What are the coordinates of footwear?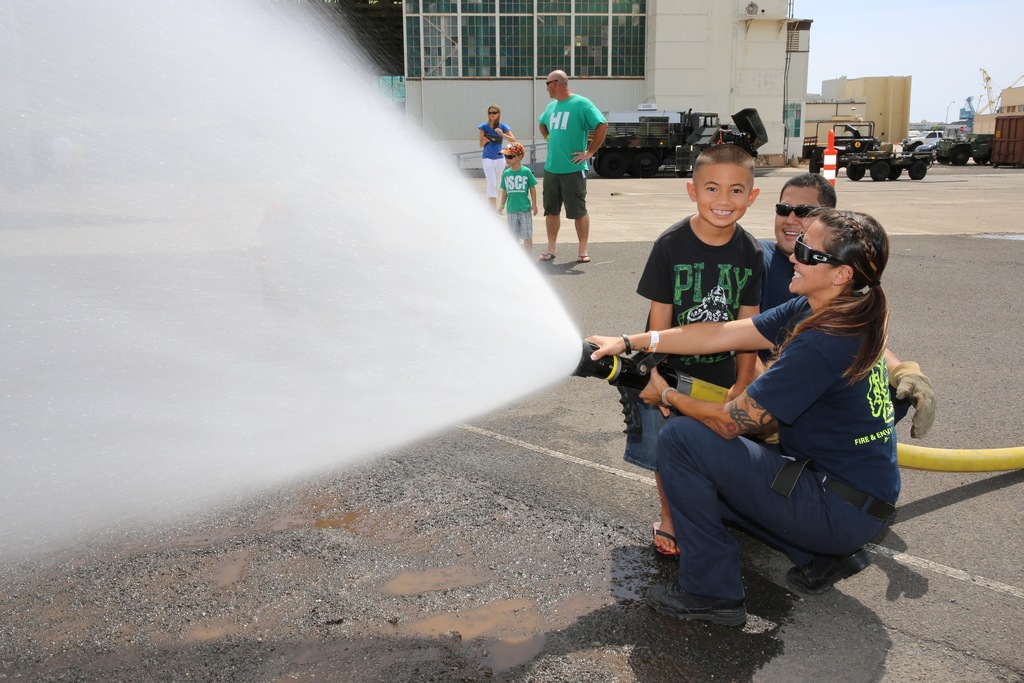
783:557:876:595.
